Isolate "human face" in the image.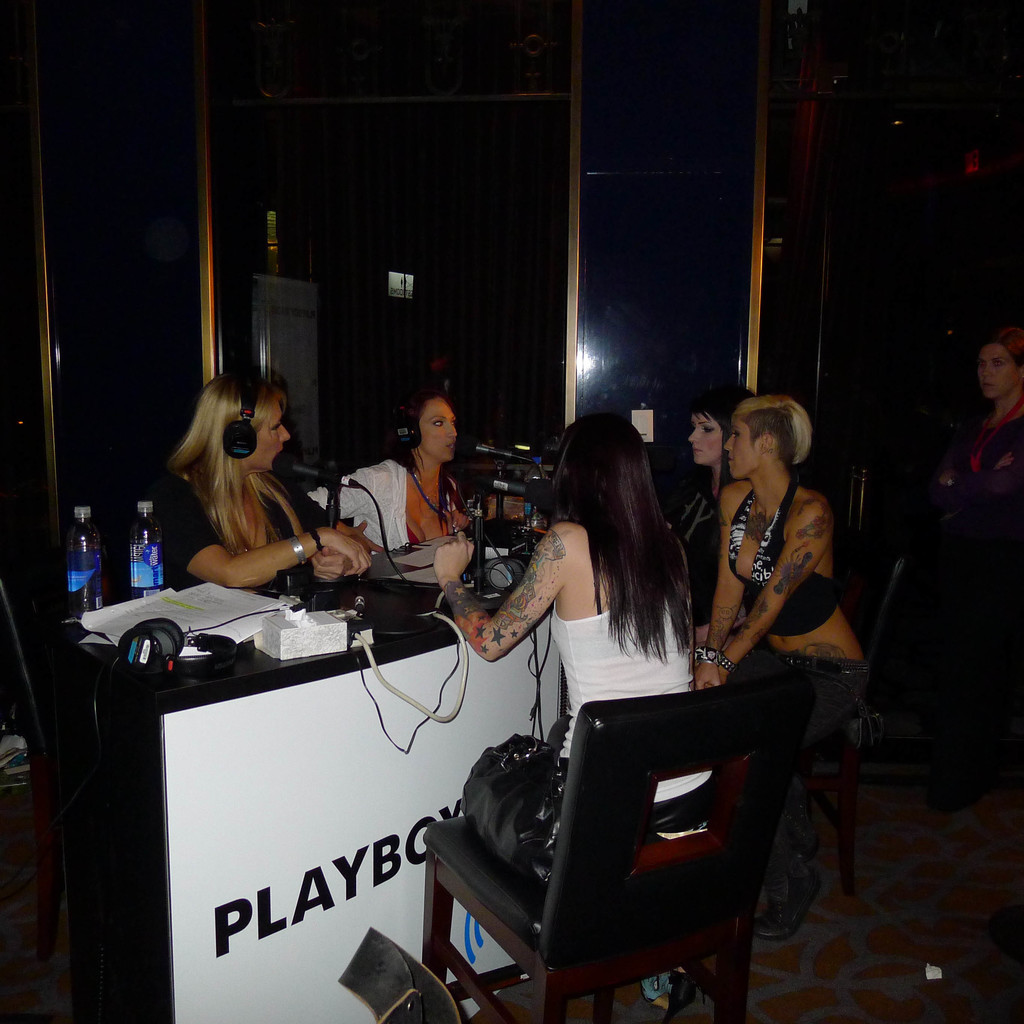
Isolated region: <box>424,402,460,465</box>.
